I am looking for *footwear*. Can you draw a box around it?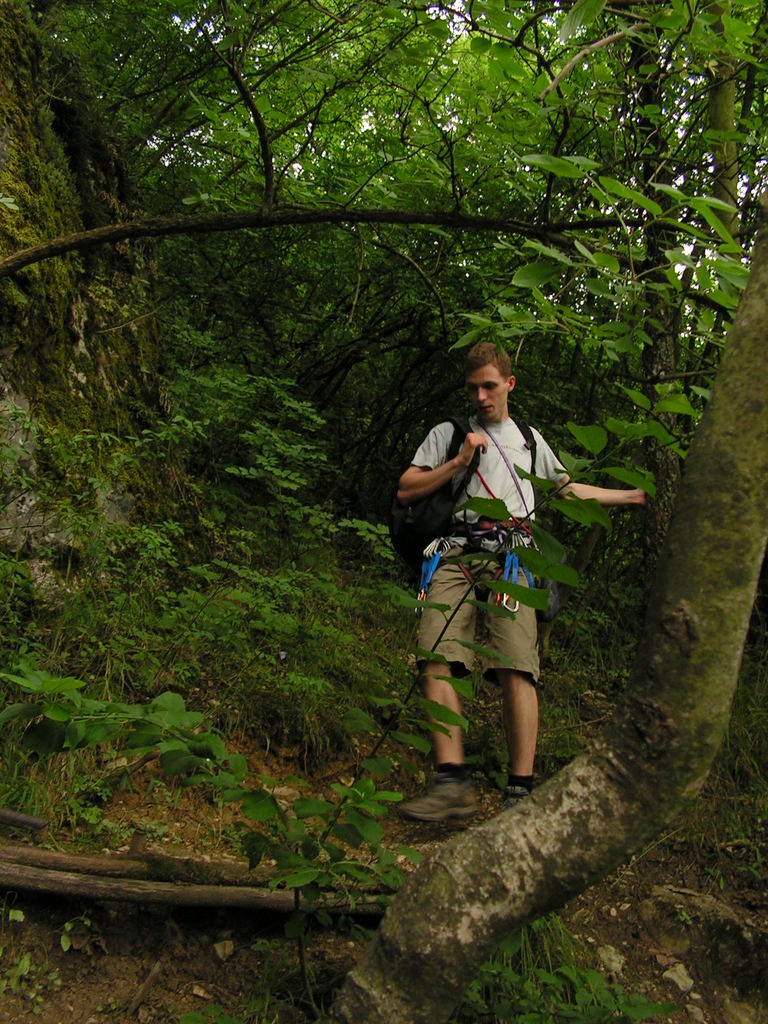
Sure, the bounding box is bbox=(502, 788, 531, 810).
